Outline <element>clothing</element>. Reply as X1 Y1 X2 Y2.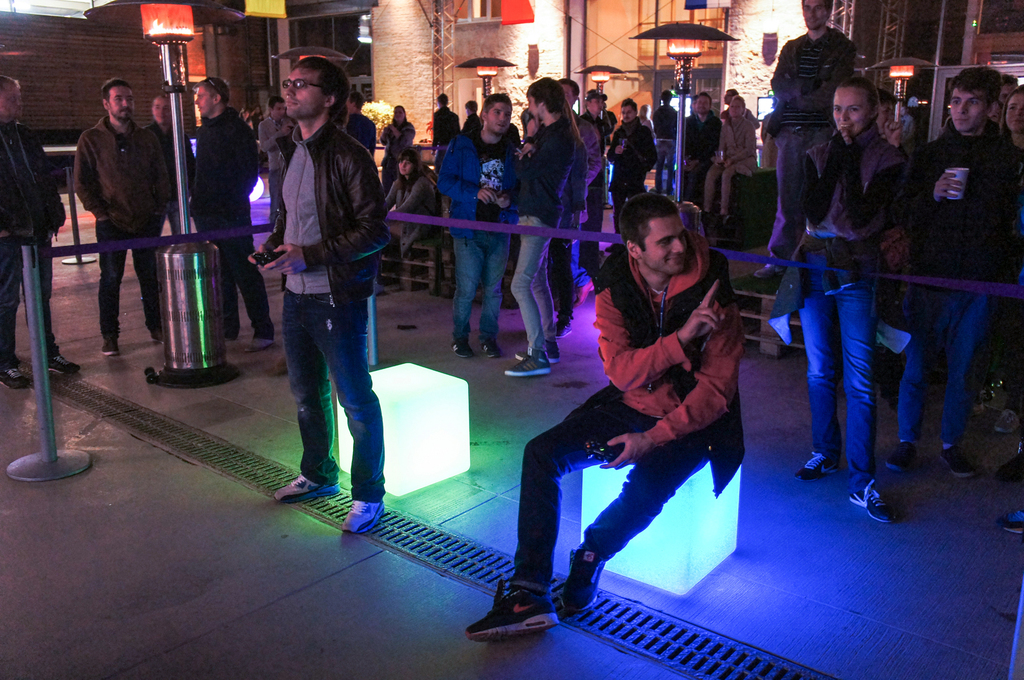
188 103 273 337.
